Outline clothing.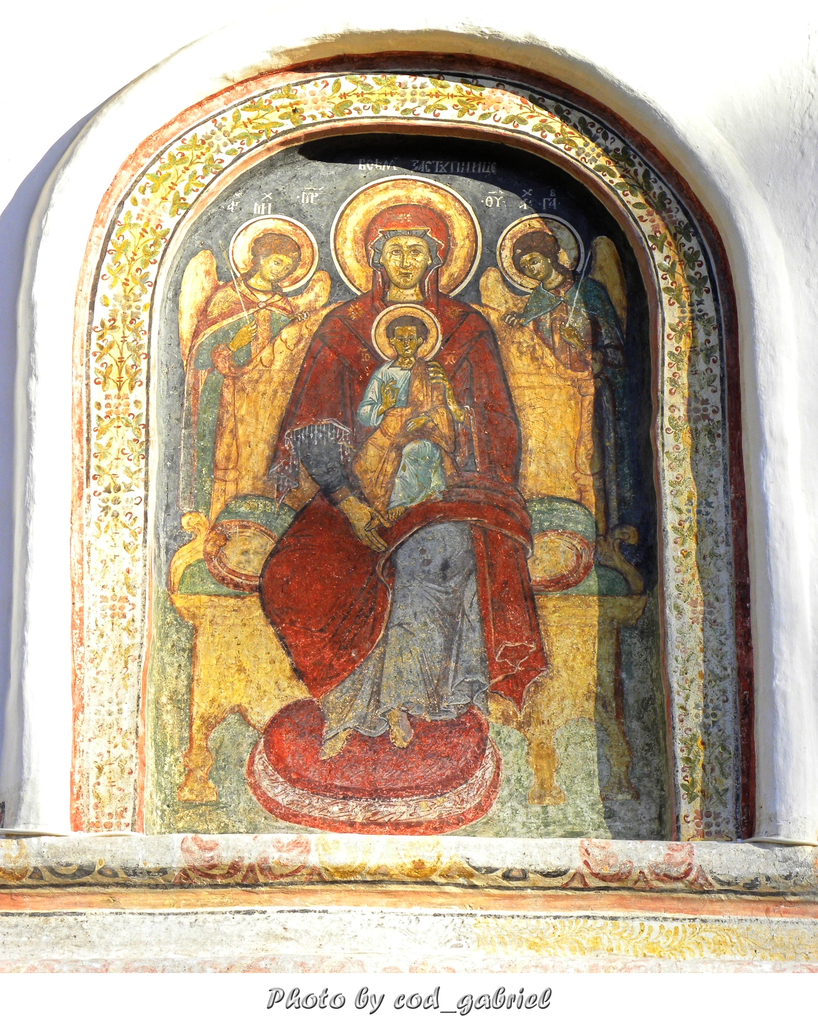
Outline: select_region(177, 273, 310, 531).
